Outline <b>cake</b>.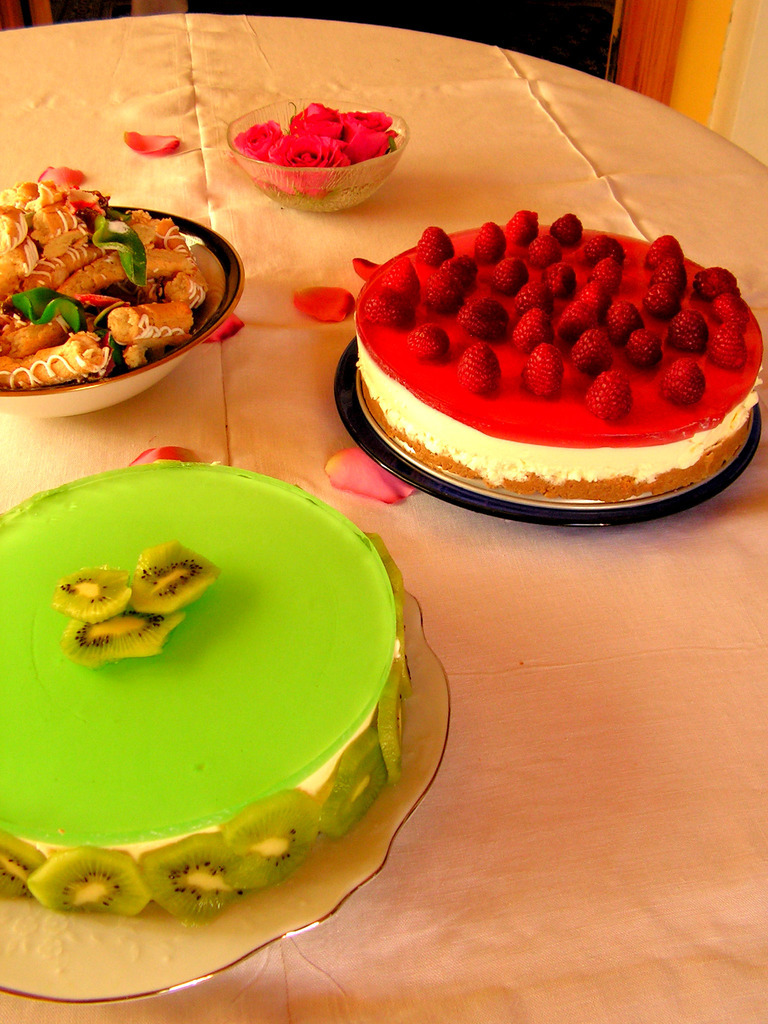
Outline: l=0, t=461, r=401, b=914.
